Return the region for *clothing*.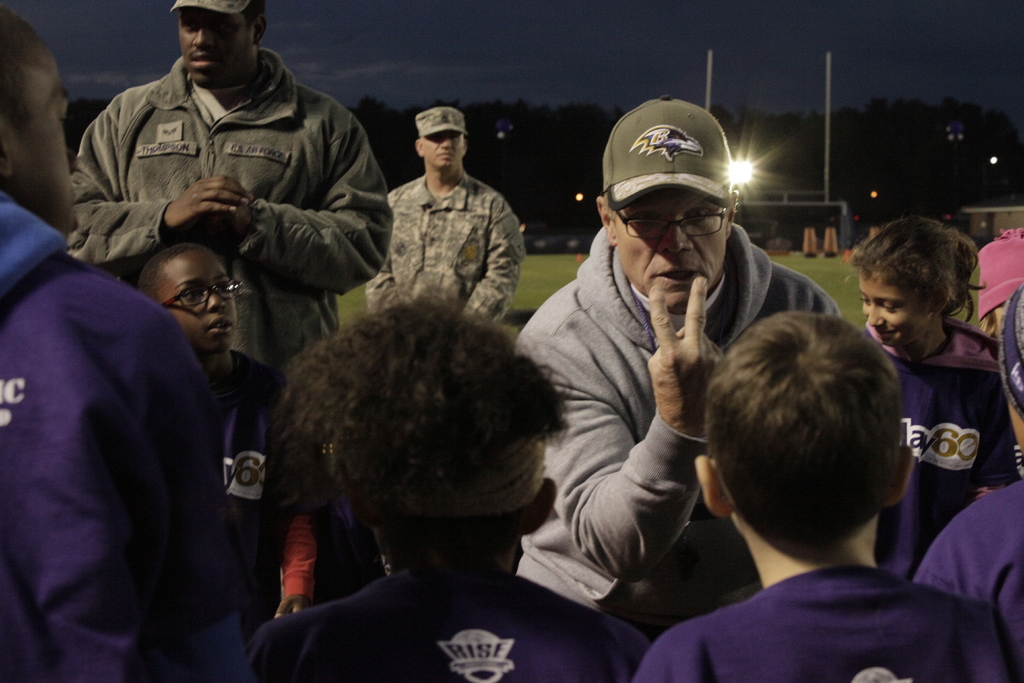
locate(356, 168, 522, 329).
